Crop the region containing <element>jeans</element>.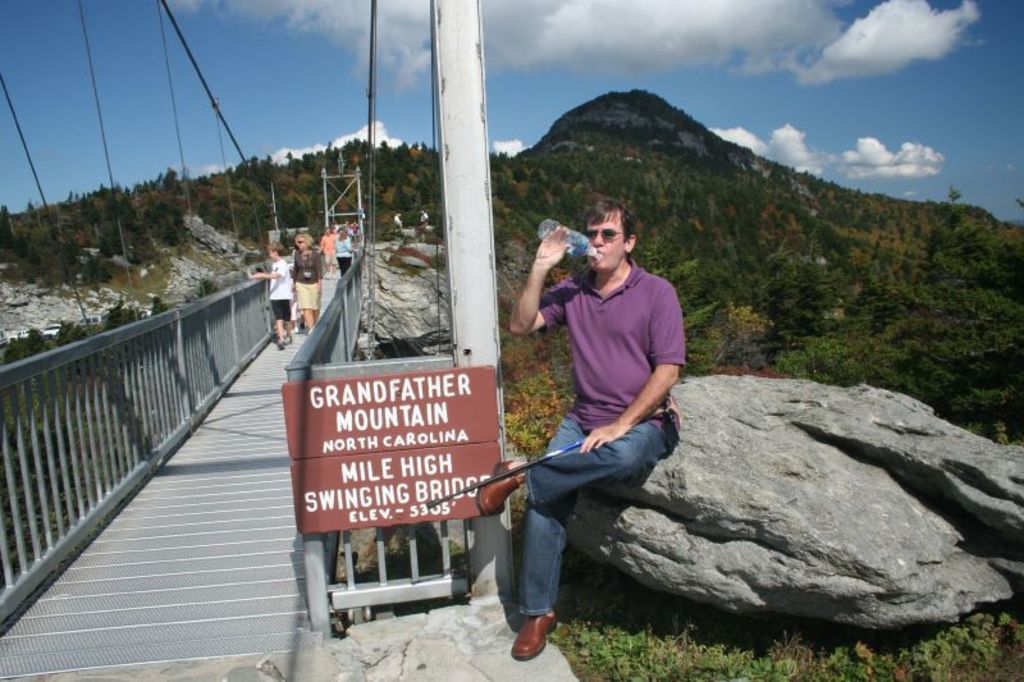
Crop region: crop(506, 426, 654, 628).
